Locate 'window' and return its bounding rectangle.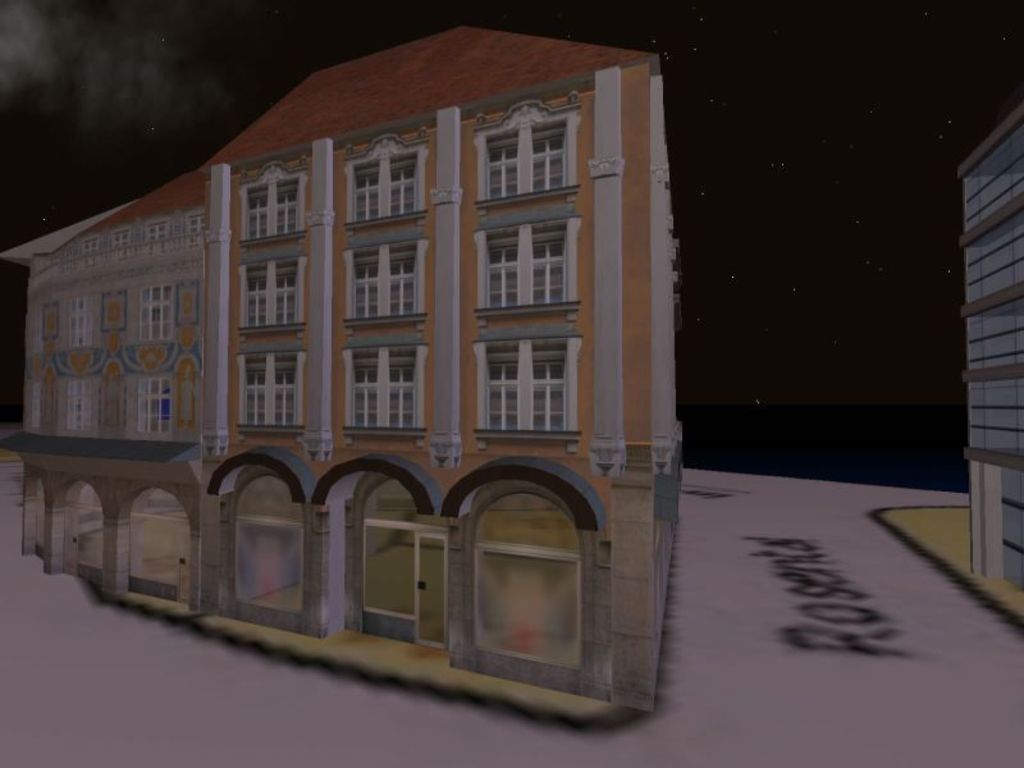
left=188, top=212, right=205, bottom=236.
